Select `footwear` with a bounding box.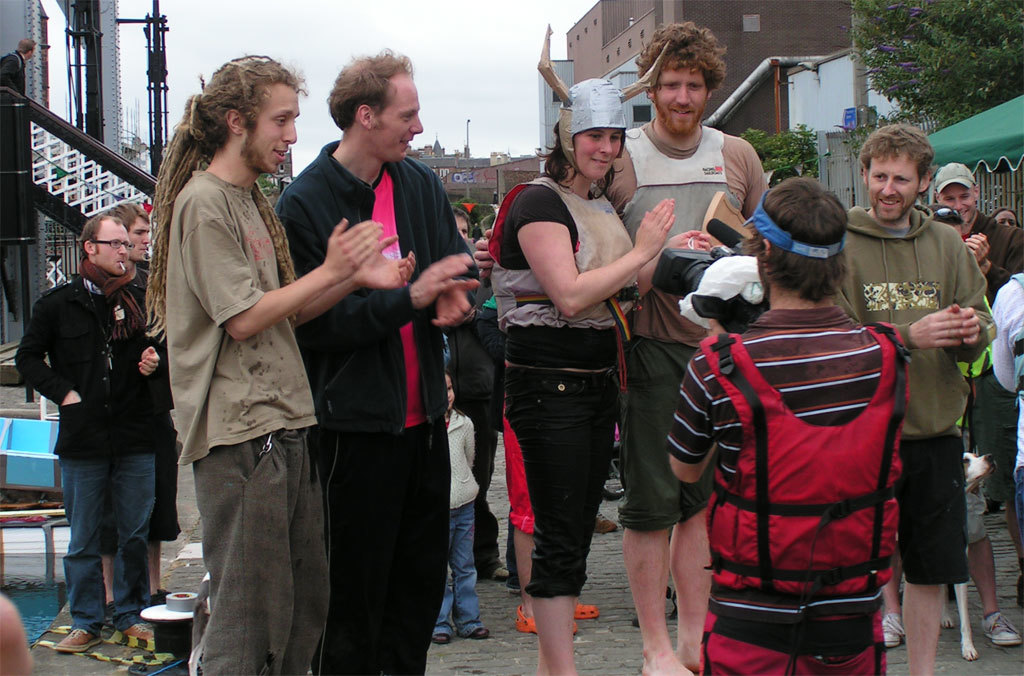
<region>470, 627, 492, 635</region>.
